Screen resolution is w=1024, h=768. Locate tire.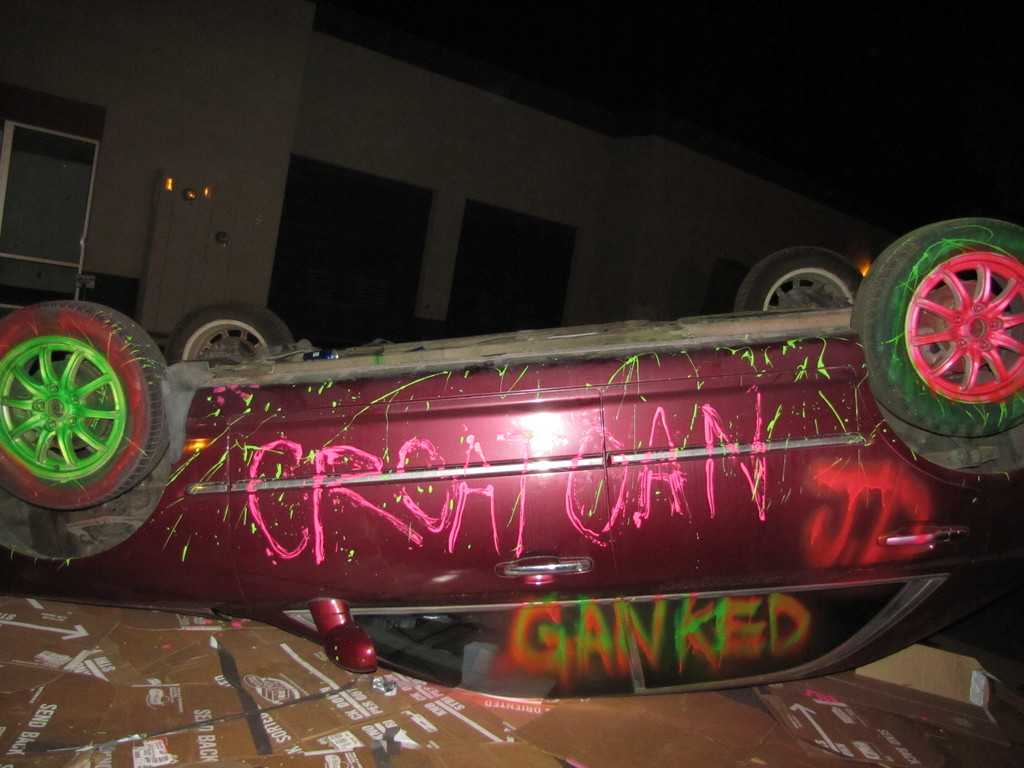
l=734, t=248, r=862, b=322.
